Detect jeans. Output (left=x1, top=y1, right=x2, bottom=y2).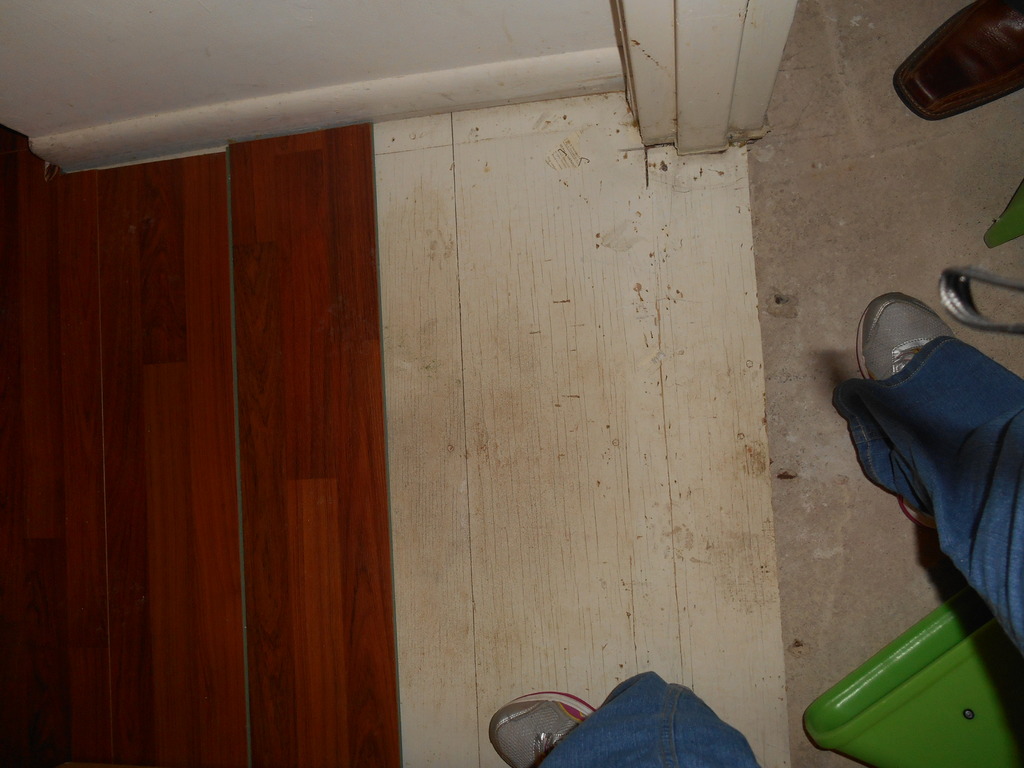
(left=824, top=316, right=1023, bottom=659).
